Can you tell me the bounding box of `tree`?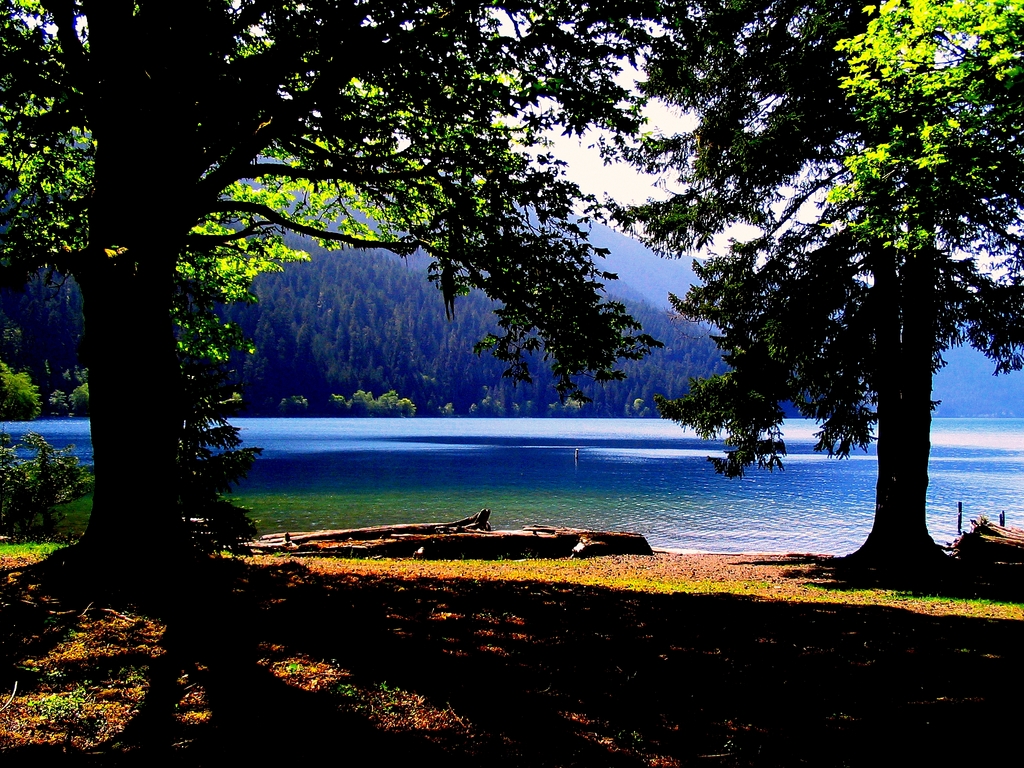
340,319,366,378.
